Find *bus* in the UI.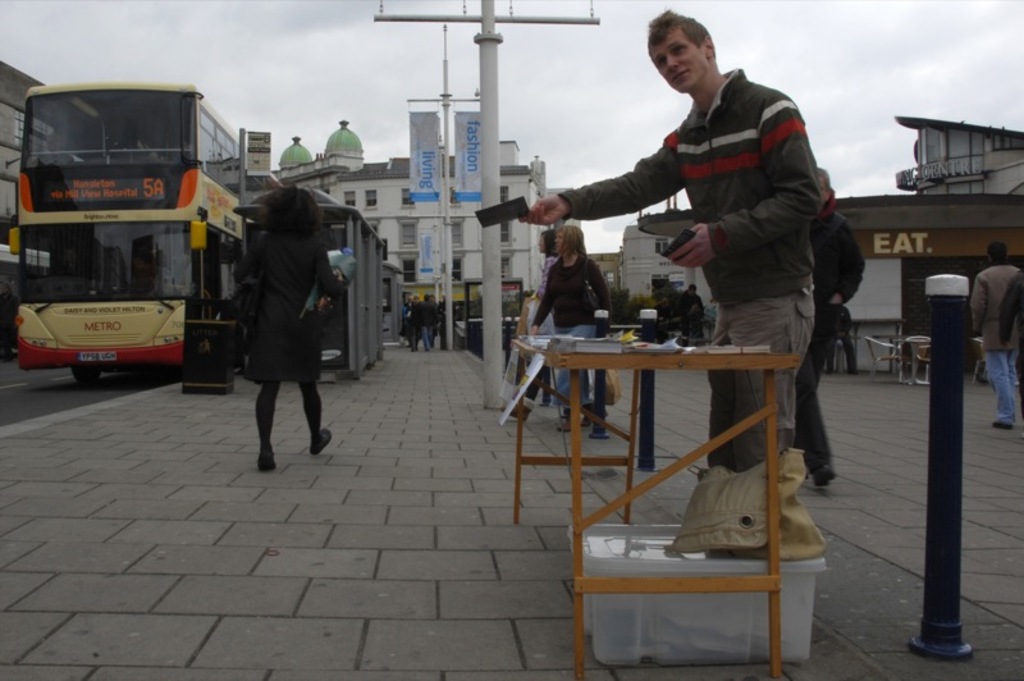
UI element at (left=13, top=65, right=246, bottom=398).
